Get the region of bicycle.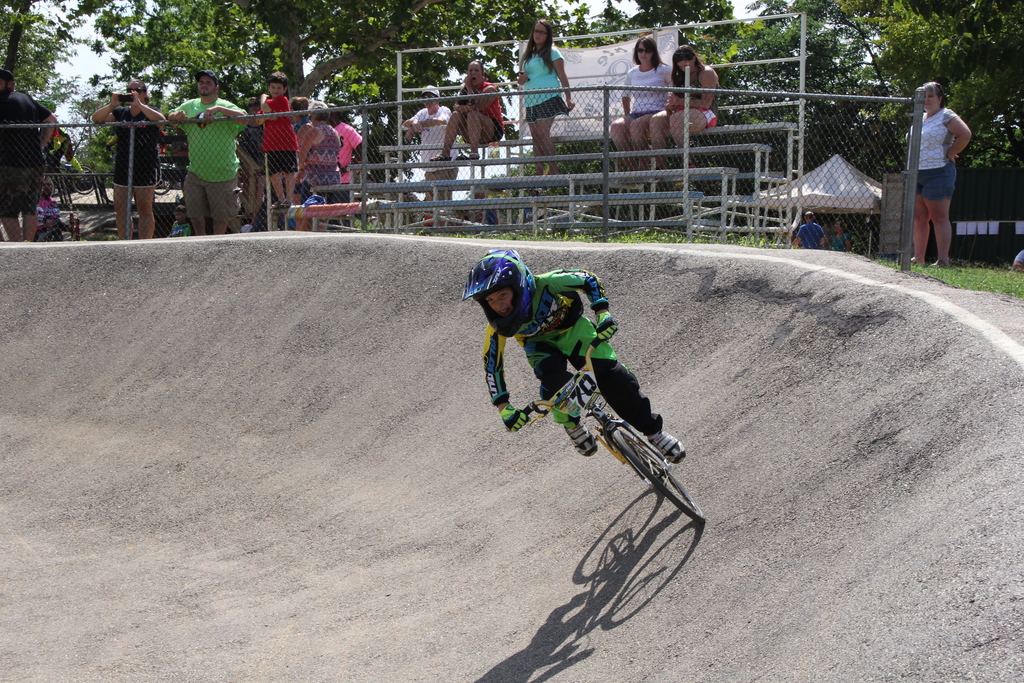
{"left": 492, "top": 341, "right": 715, "bottom": 552}.
